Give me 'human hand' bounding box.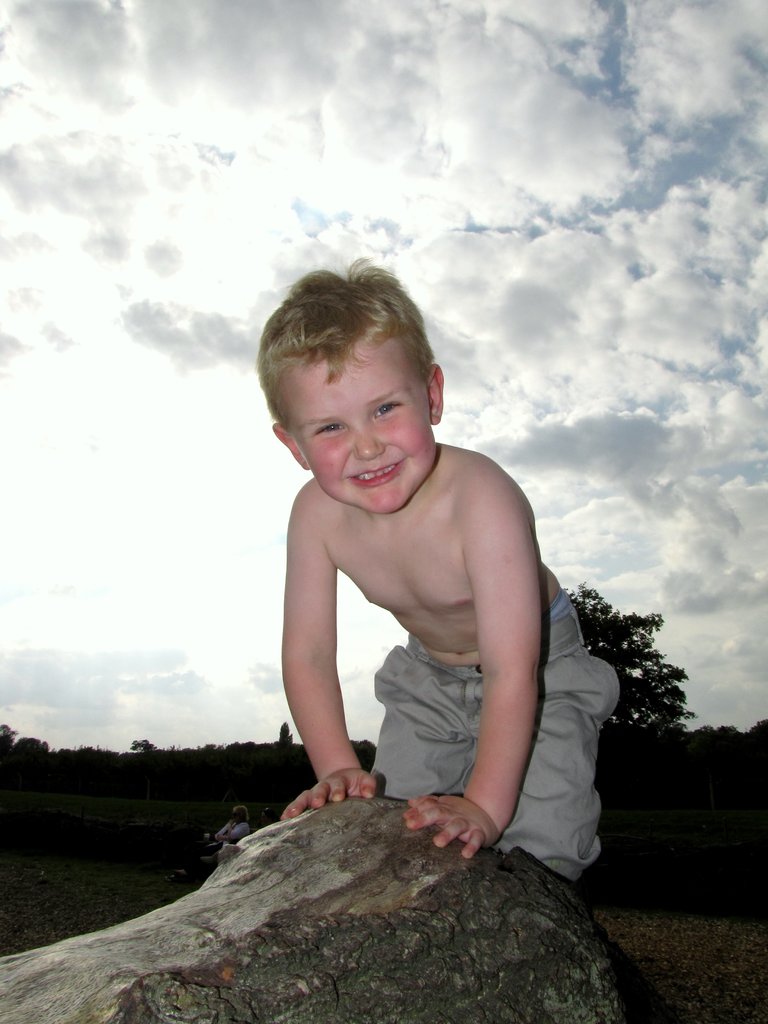
[410,794,512,868].
